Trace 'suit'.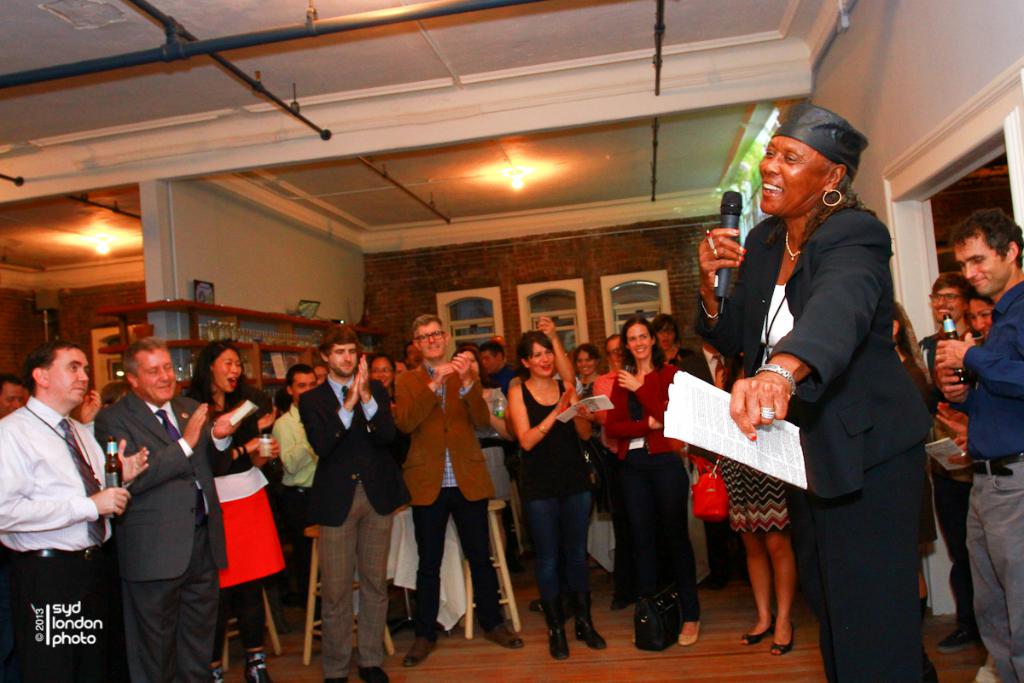
Traced to <bbox>733, 126, 938, 665</bbox>.
